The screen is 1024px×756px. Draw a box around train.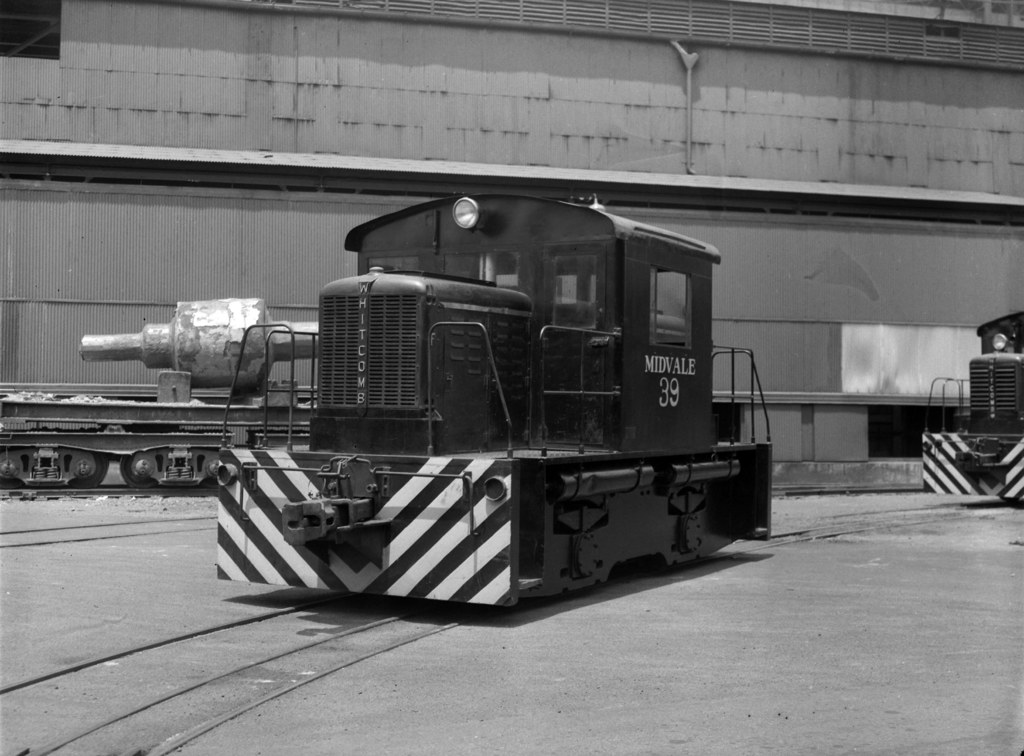
detection(215, 197, 776, 609).
